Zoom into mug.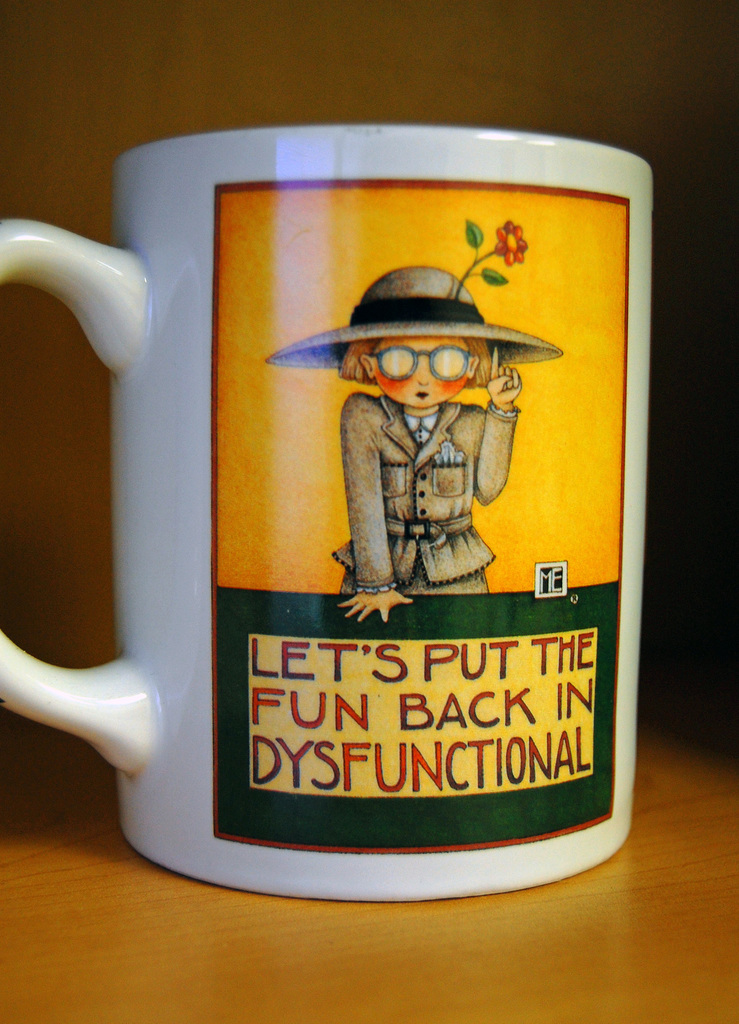
Zoom target: detection(0, 123, 648, 901).
